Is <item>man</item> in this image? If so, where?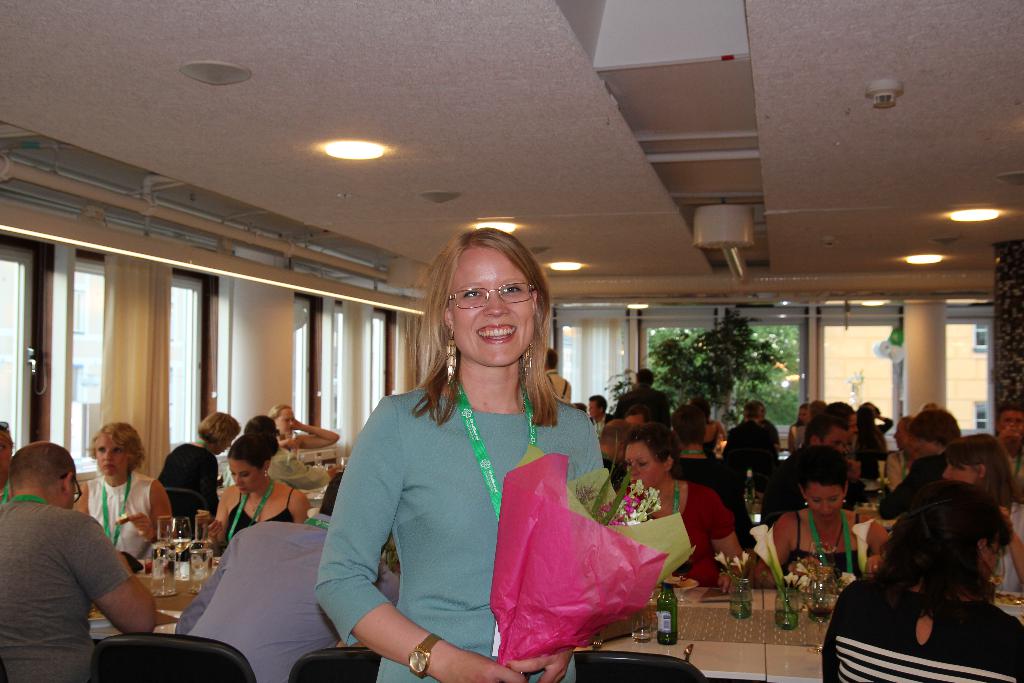
Yes, at {"left": 0, "top": 441, "right": 157, "bottom": 682}.
